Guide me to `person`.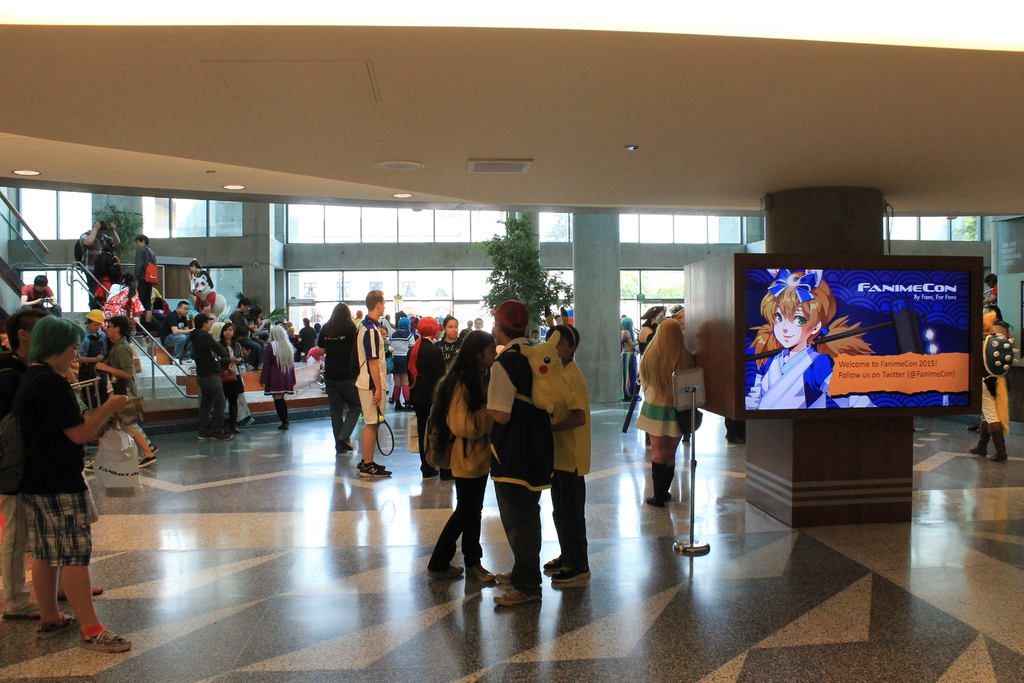
Guidance: 211 321 255 431.
